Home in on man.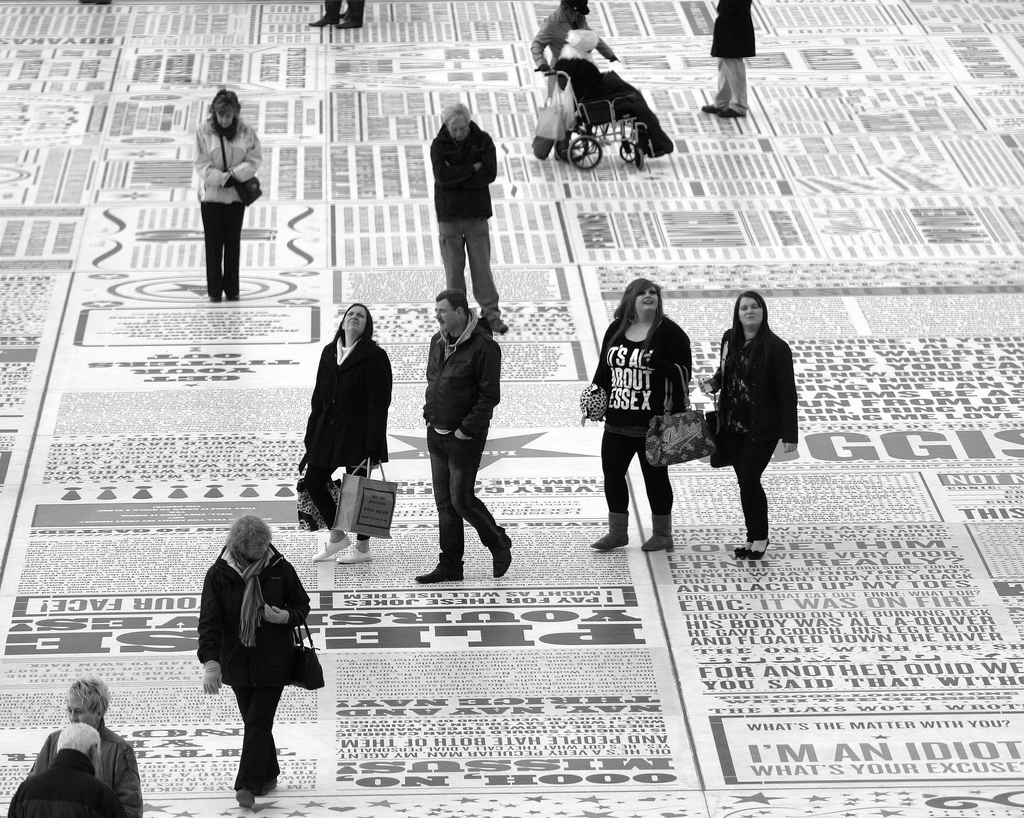
Homed in at 427 105 511 332.
